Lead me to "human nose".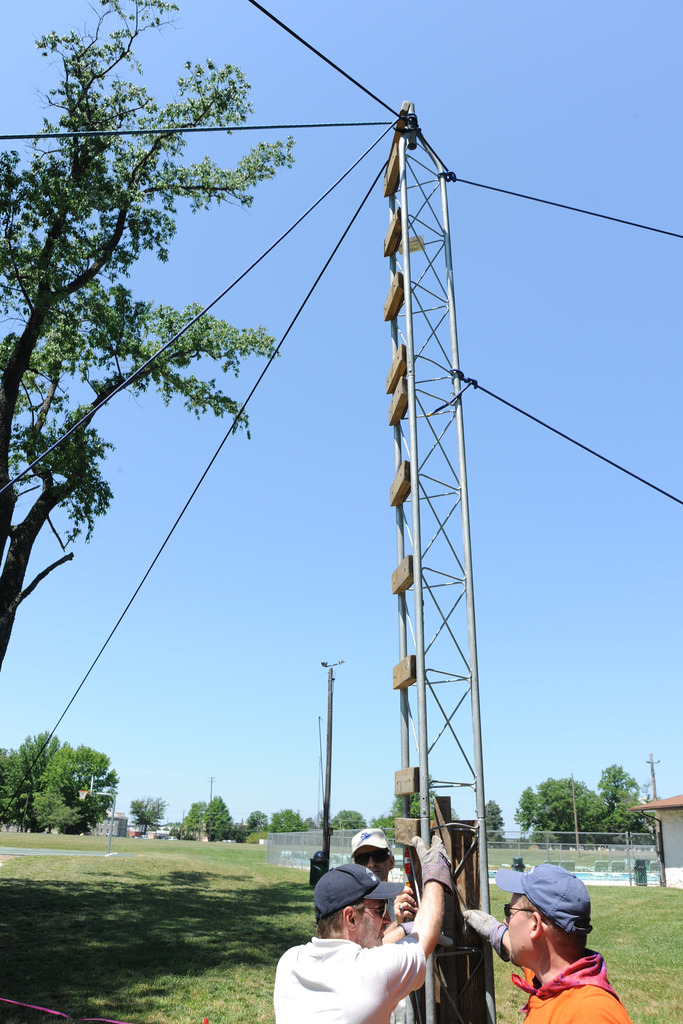
Lead to (500,919,507,931).
